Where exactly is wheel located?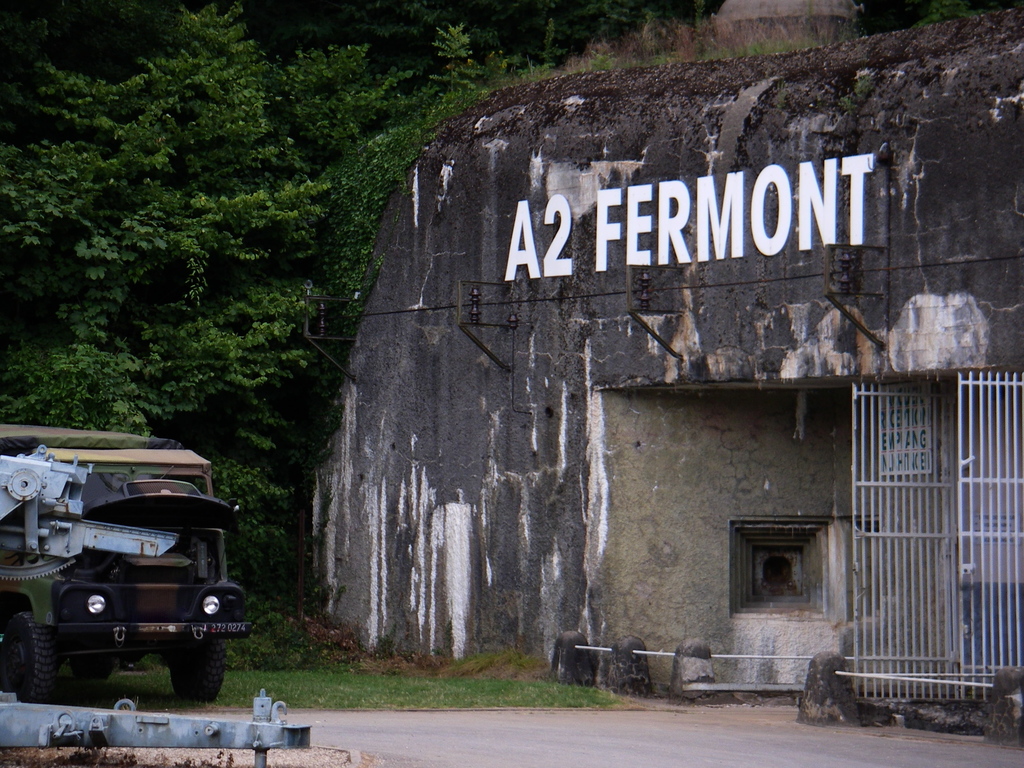
Its bounding box is 167/637/223/708.
